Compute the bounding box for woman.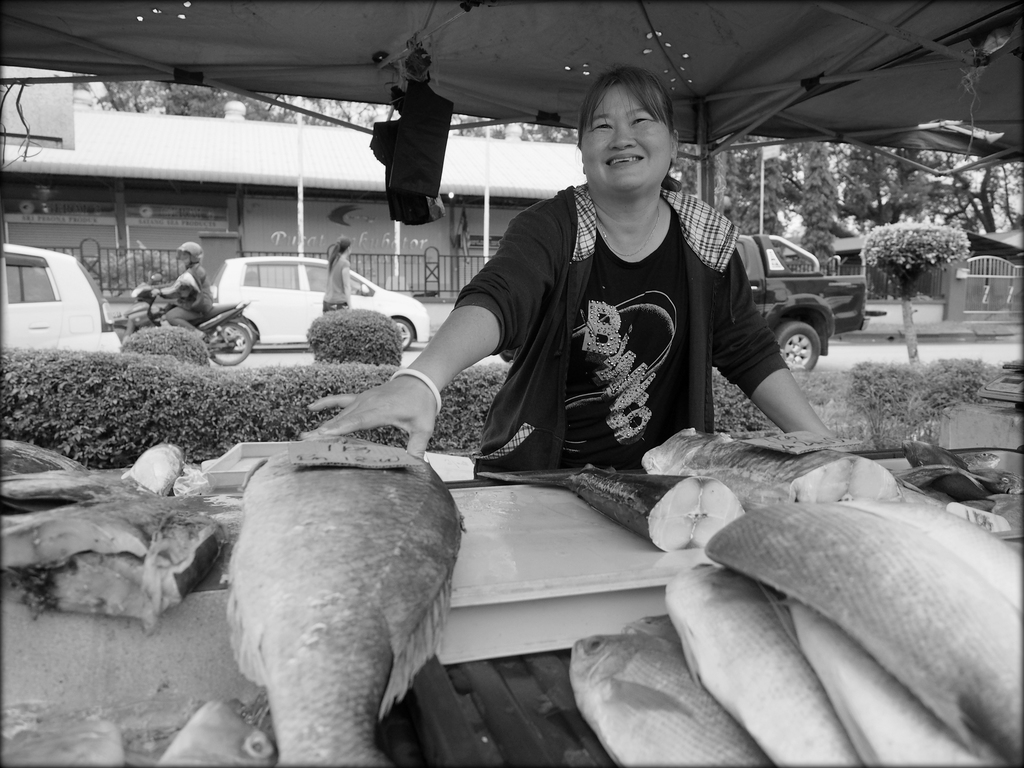
bbox(346, 114, 840, 646).
